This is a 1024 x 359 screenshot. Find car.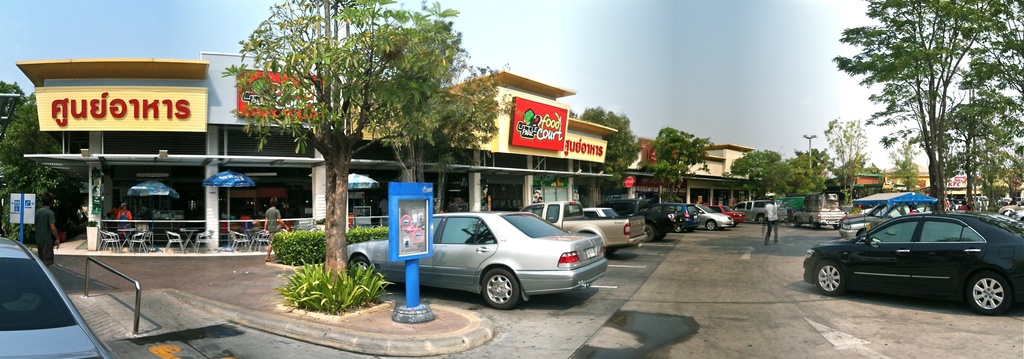
Bounding box: bbox=(842, 205, 879, 216).
